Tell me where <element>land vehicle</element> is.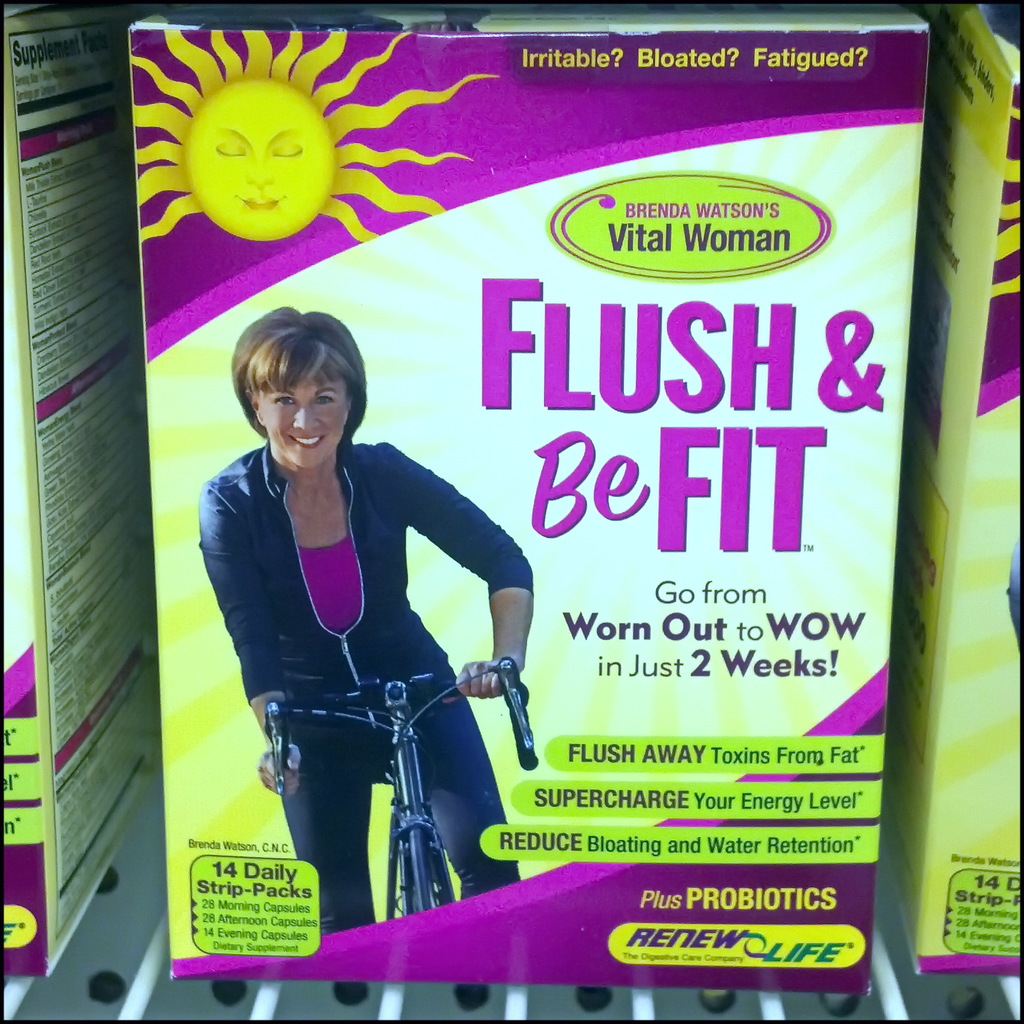
<element>land vehicle</element> is at region(264, 653, 543, 921).
